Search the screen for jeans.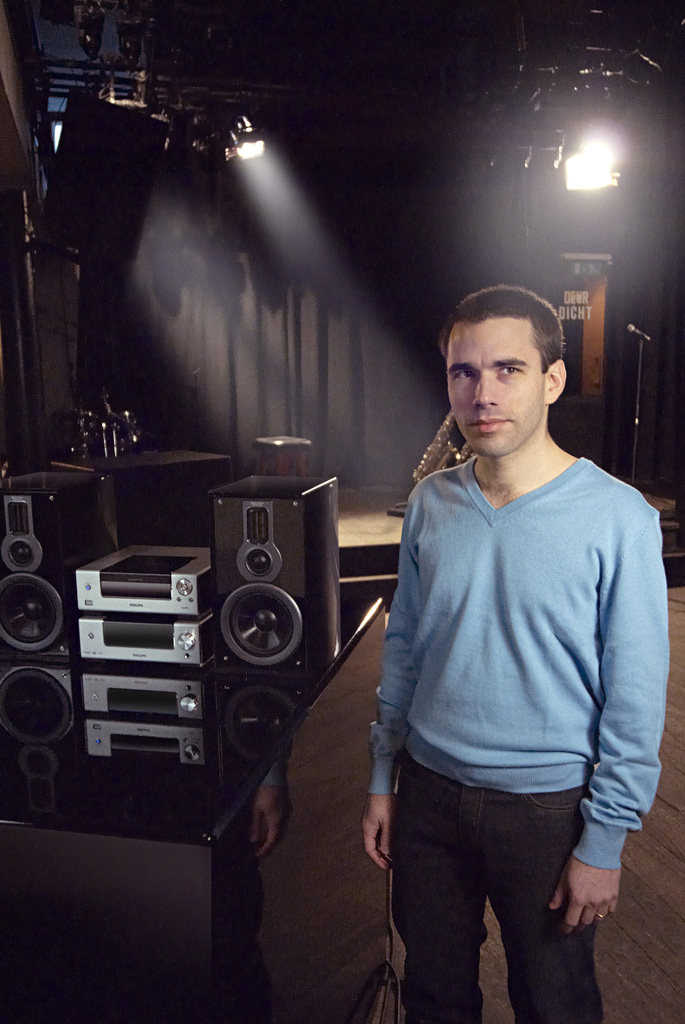
Found at (x1=372, y1=721, x2=632, y2=1023).
